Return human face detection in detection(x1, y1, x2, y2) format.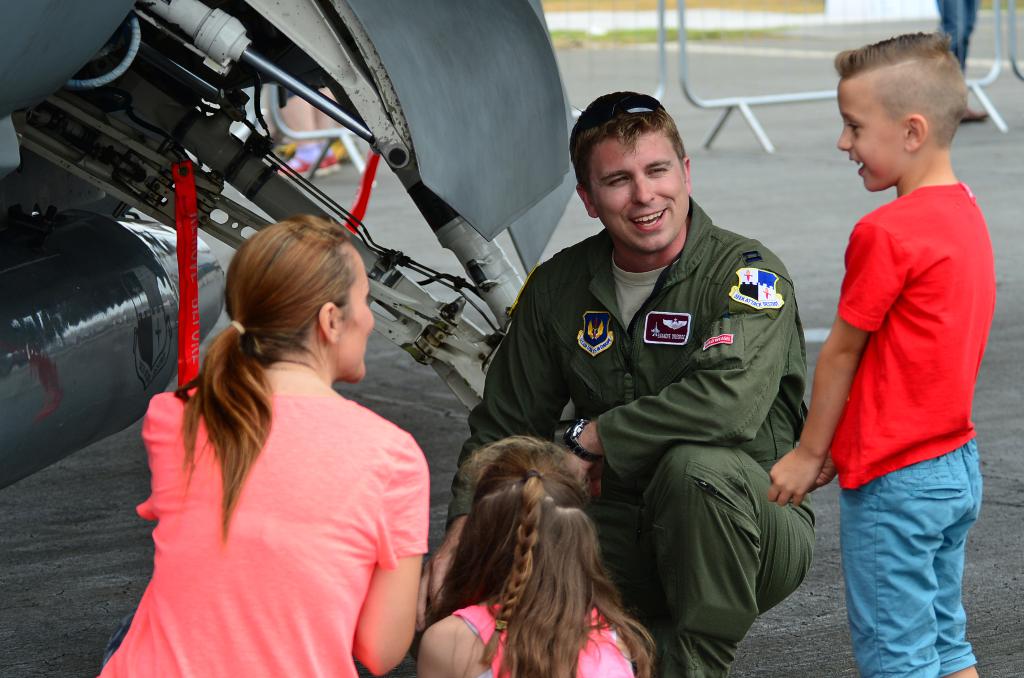
detection(837, 79, 908, 193).
